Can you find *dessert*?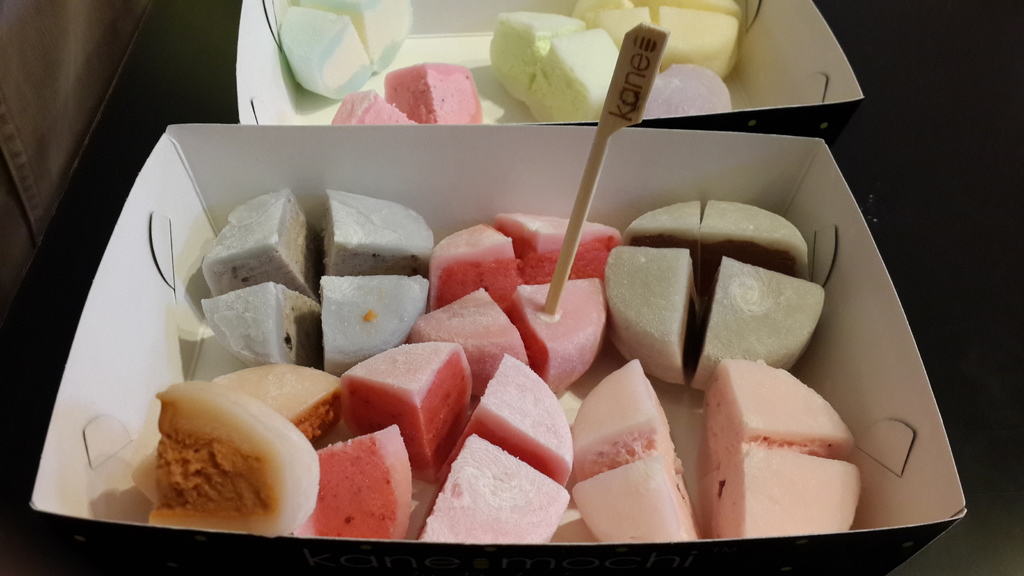
Yes, bounding box: x1=279, y1=0, x2=416, y2=99.
